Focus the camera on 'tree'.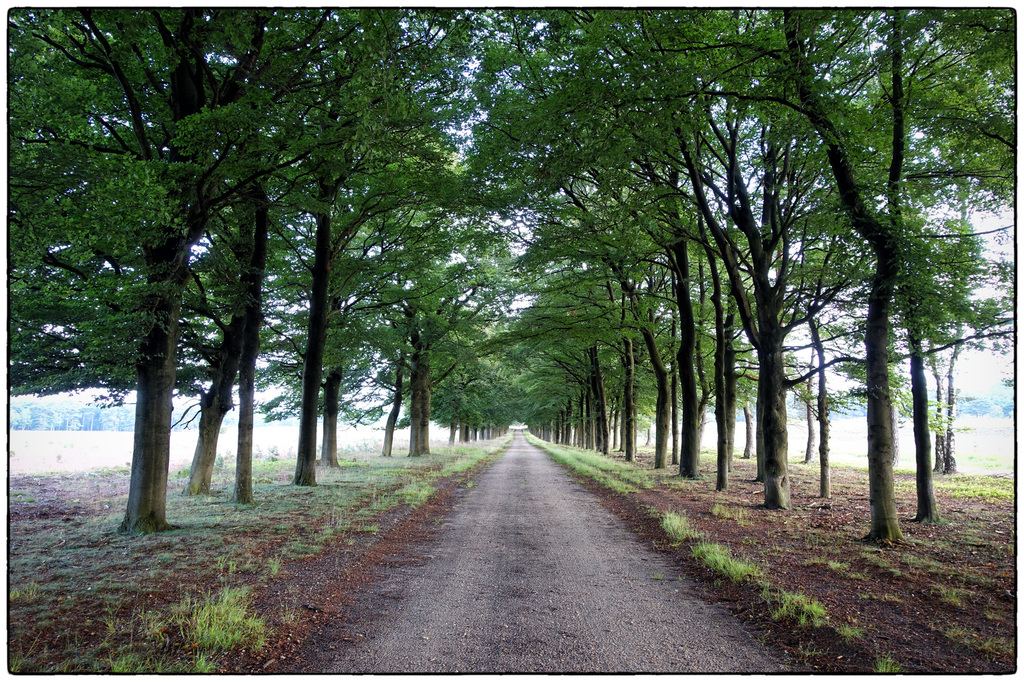
Focus region: select_region(490, 361, 528, 431).
